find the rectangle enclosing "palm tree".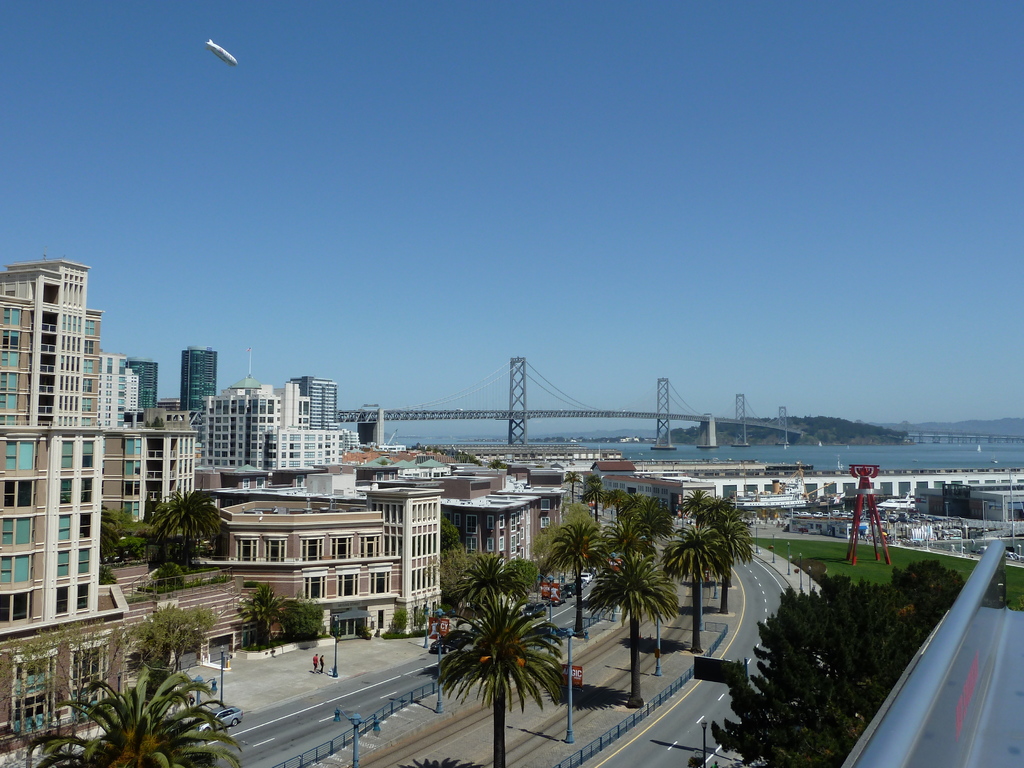
bbox(591, 552, 693, 714).
